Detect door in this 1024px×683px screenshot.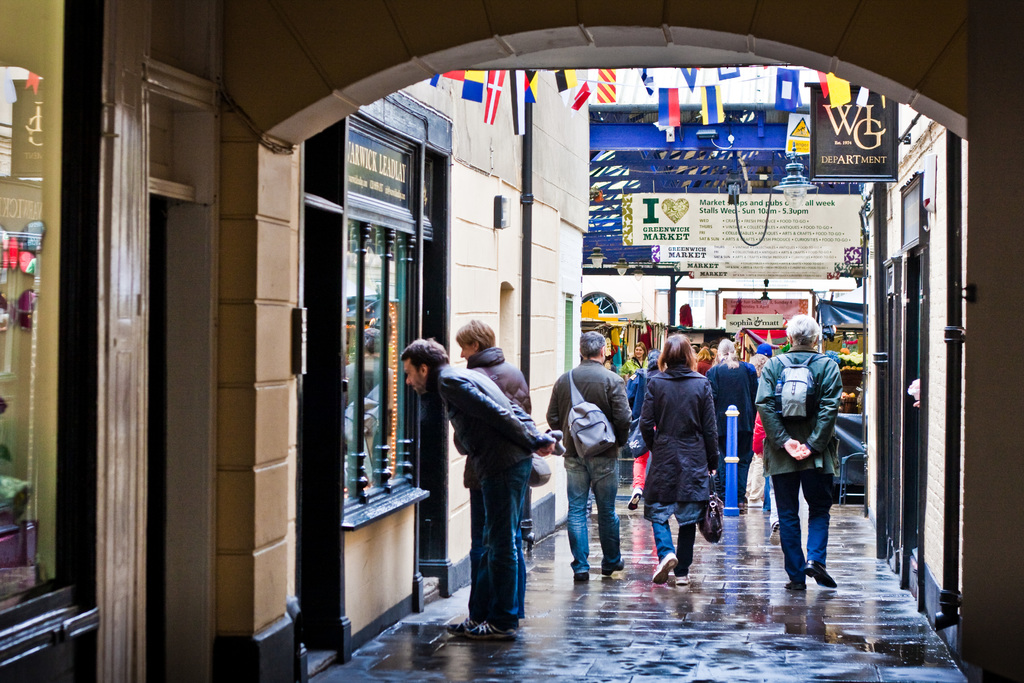
Detection: box(888, 158, 924, 609).
